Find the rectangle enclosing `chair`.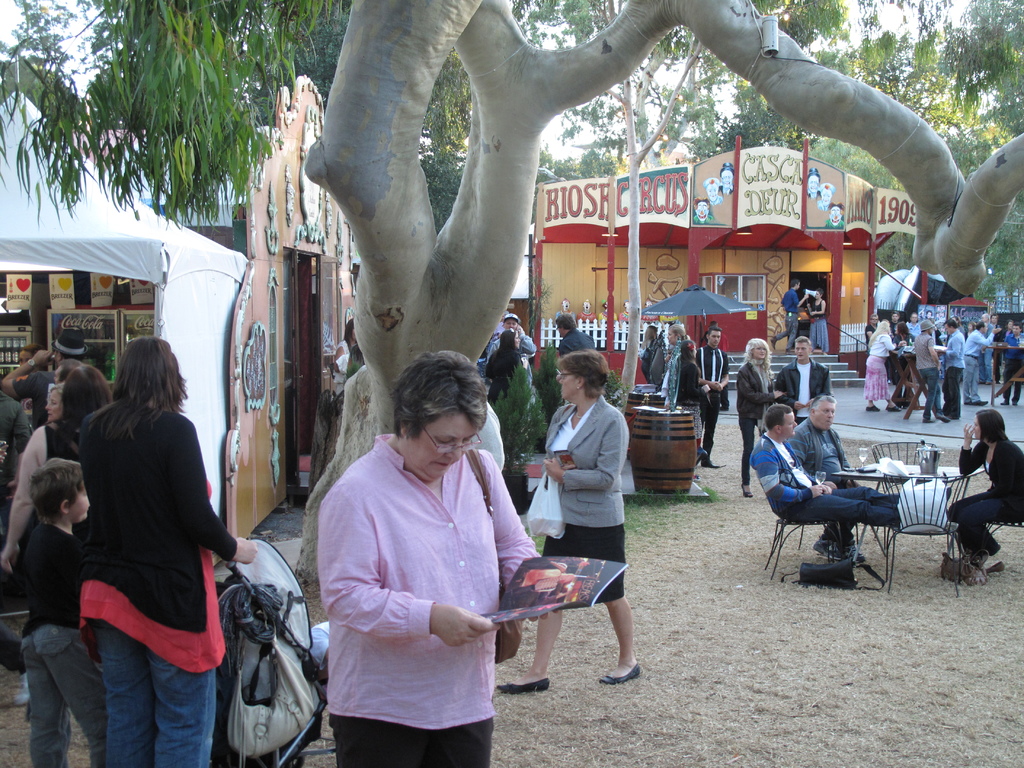
752,470,845,580.
